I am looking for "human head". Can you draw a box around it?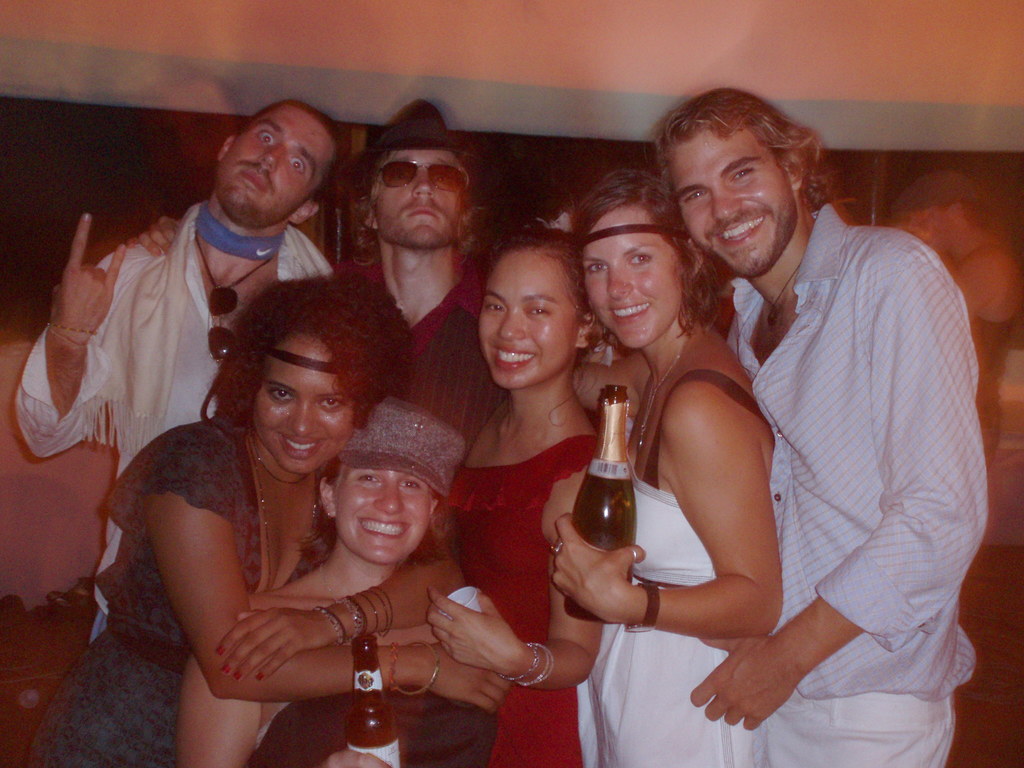
Sure, the bounding box is x1=572 y1=152 x2=711 y2=348.
